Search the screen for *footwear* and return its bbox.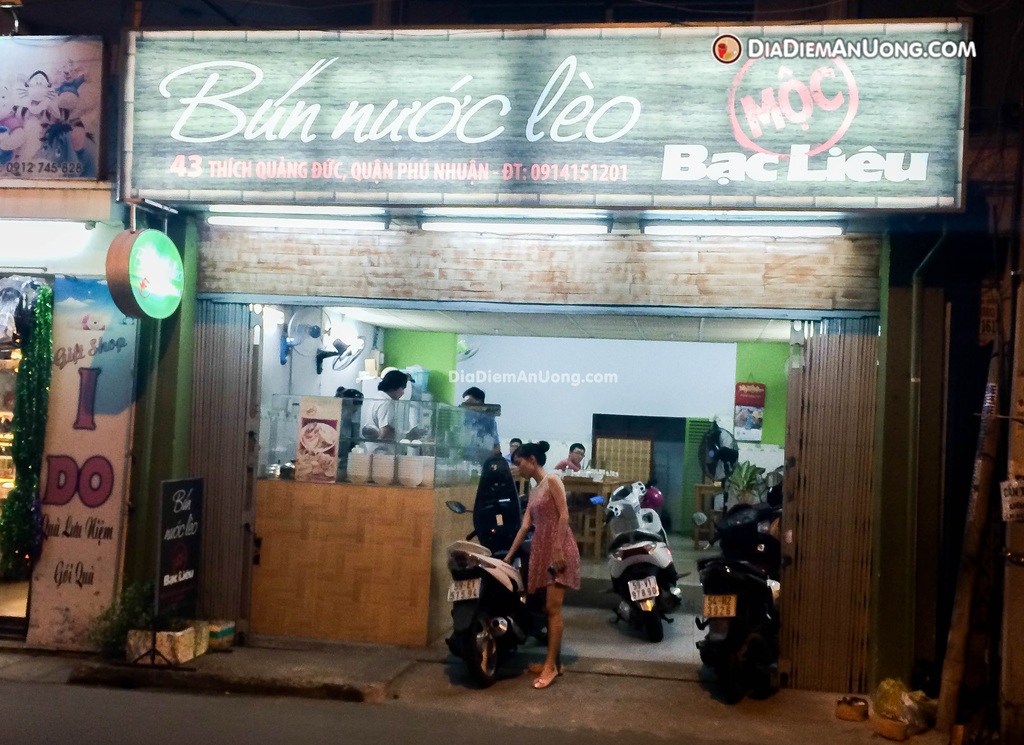
Found: box(533, 661, 559, 690).
